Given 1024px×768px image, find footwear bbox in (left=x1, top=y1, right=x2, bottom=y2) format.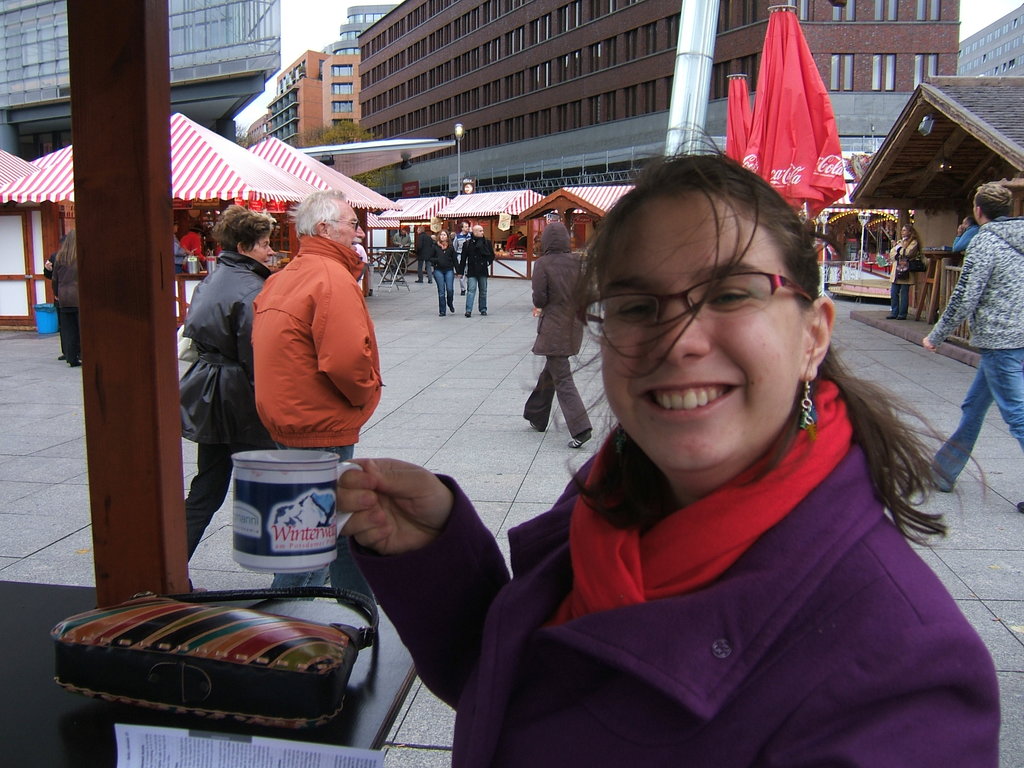
(left=570, top=430, right=582, bottom=449).
